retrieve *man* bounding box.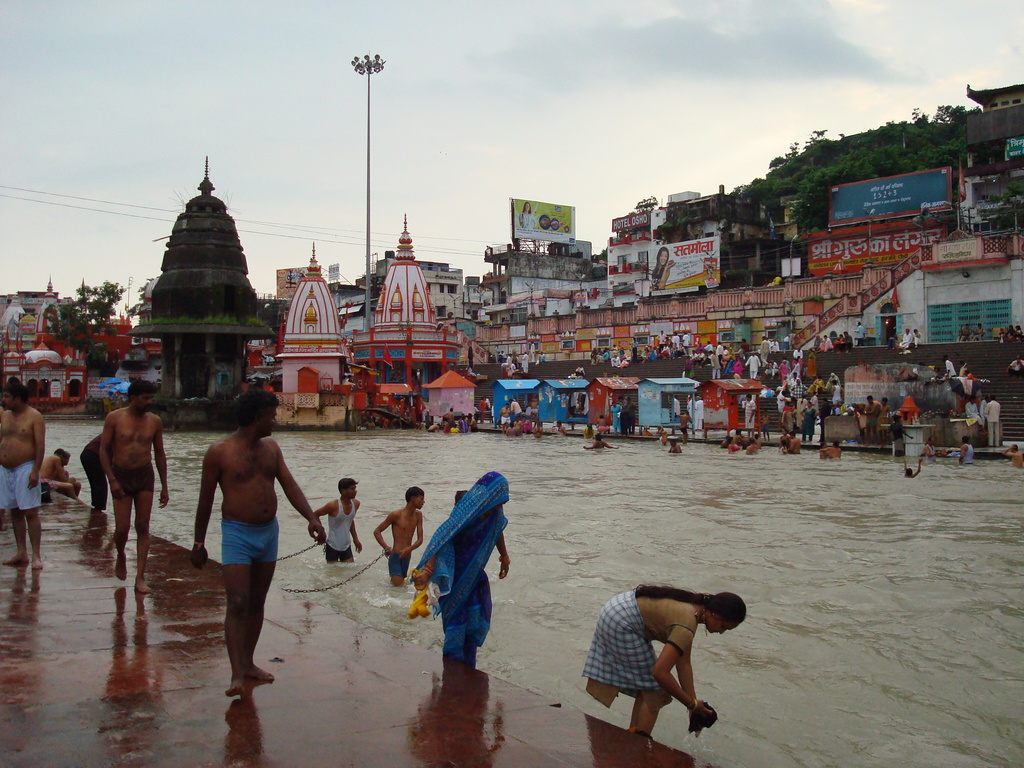
Bounding box: BBox(501, 403, 509, 431).
